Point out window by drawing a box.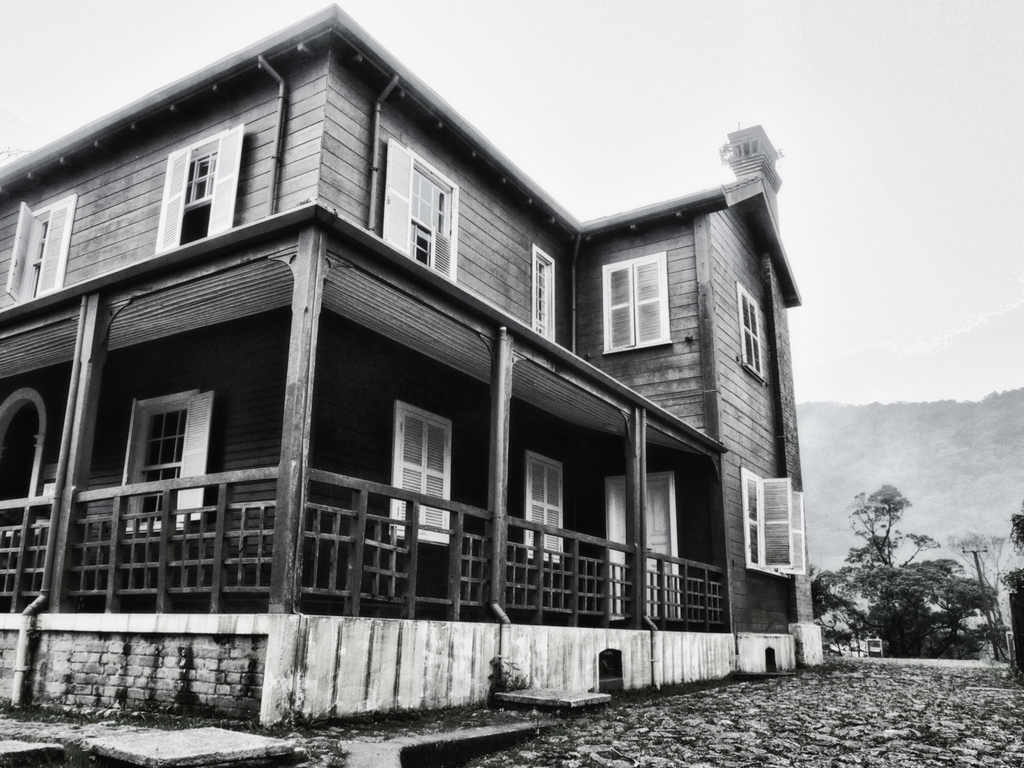
x1=737 y1=290 x2=768 y2=383.
